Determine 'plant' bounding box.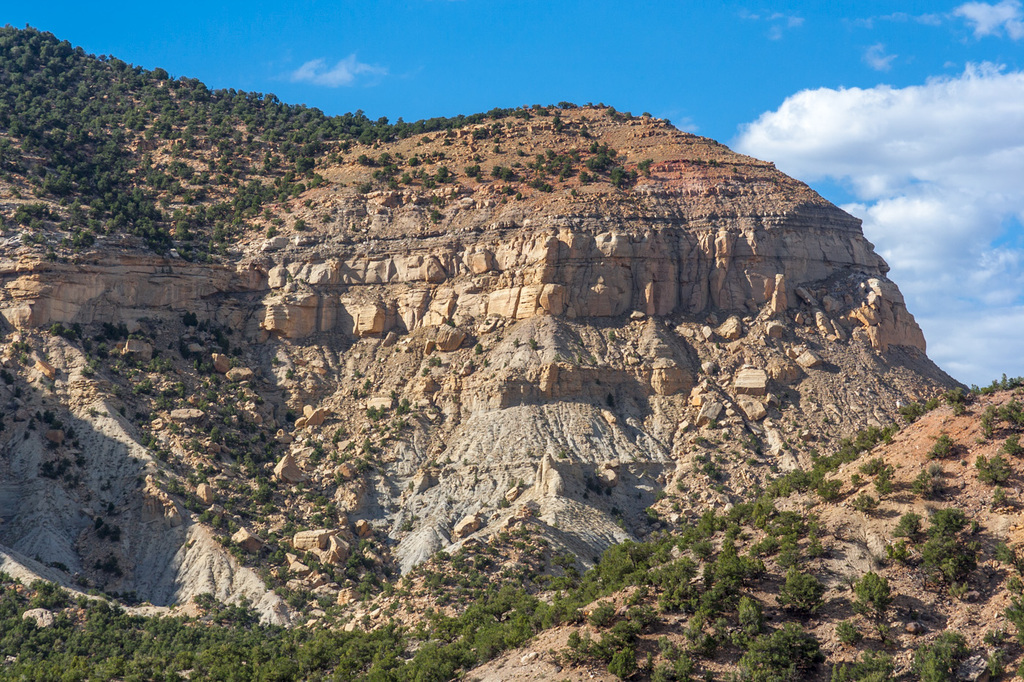
Determined: BBox(356, 152, 371, 167).
